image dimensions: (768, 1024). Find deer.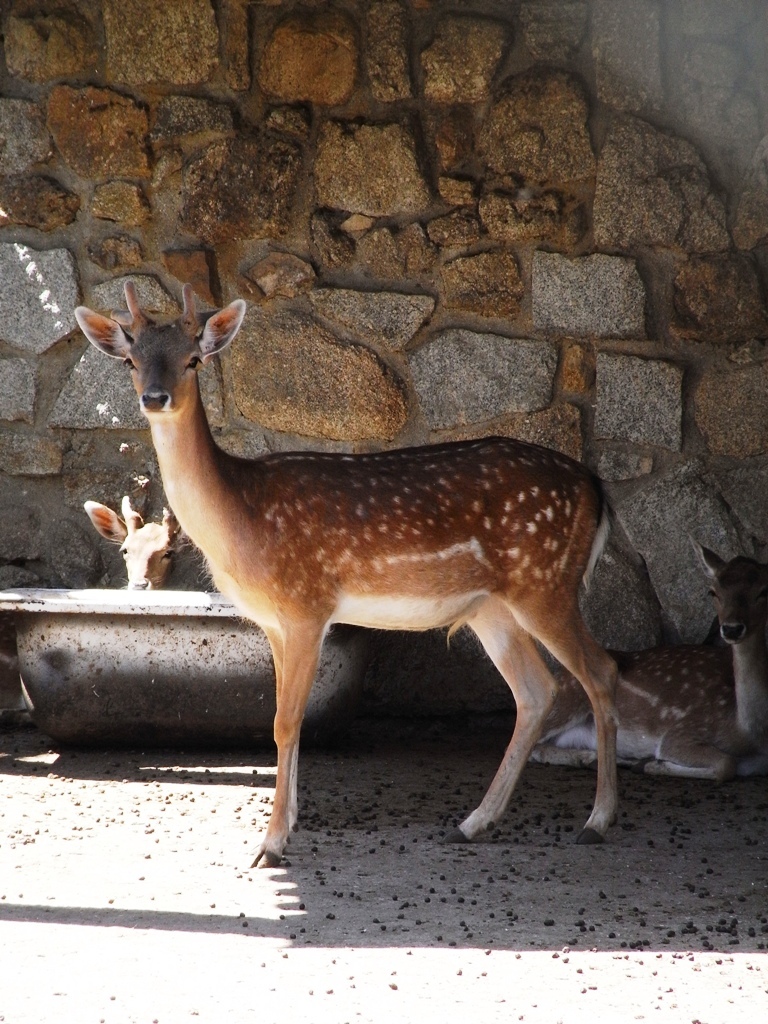
bbox(64, 274, 617, 863).
